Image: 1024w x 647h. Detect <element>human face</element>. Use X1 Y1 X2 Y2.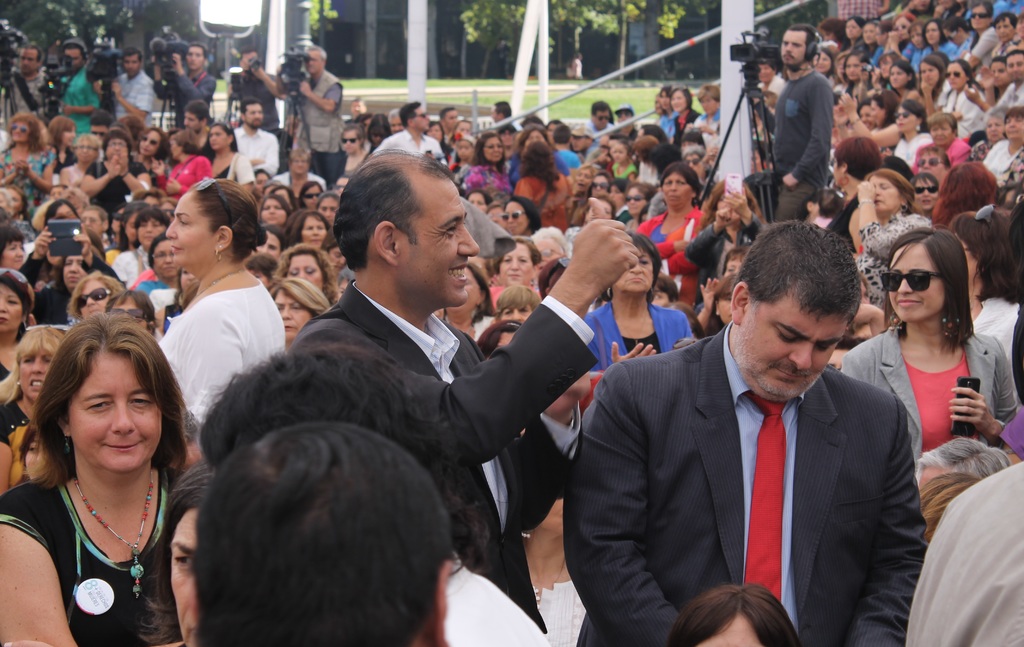
63 255 89 289.
